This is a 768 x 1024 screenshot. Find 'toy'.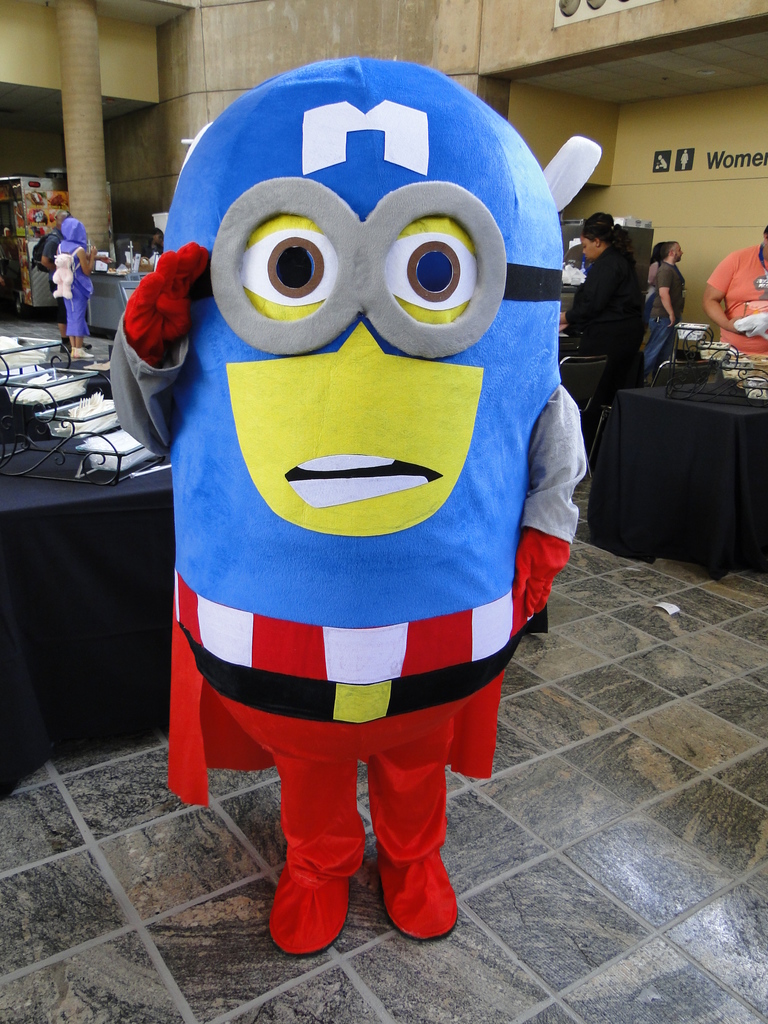
Bounding box: (x1=111, y1=55, x2=601, y2=956).
